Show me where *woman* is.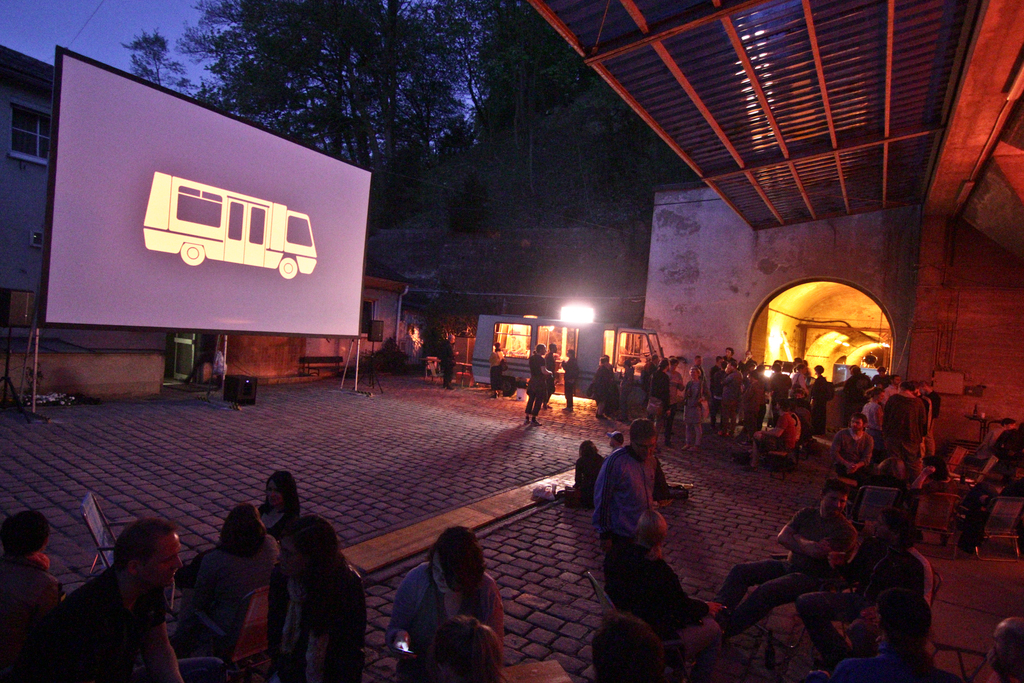
*woman* is at <box>859,447,911,504</box>.
